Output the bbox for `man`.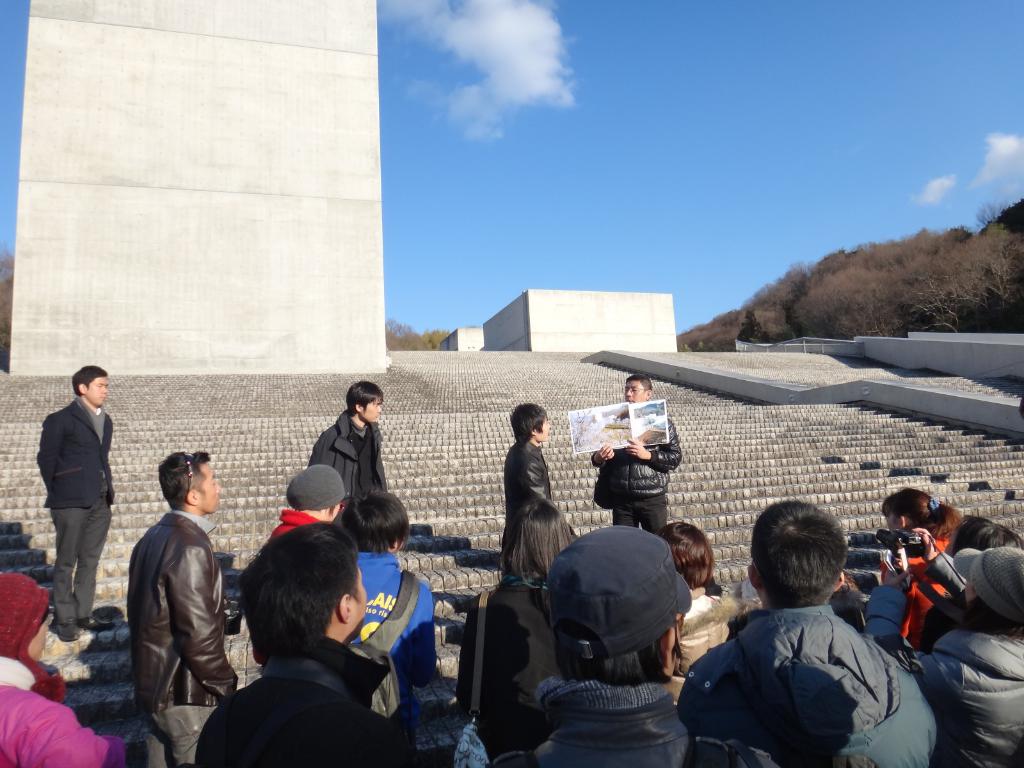
878:533:1023:767.
